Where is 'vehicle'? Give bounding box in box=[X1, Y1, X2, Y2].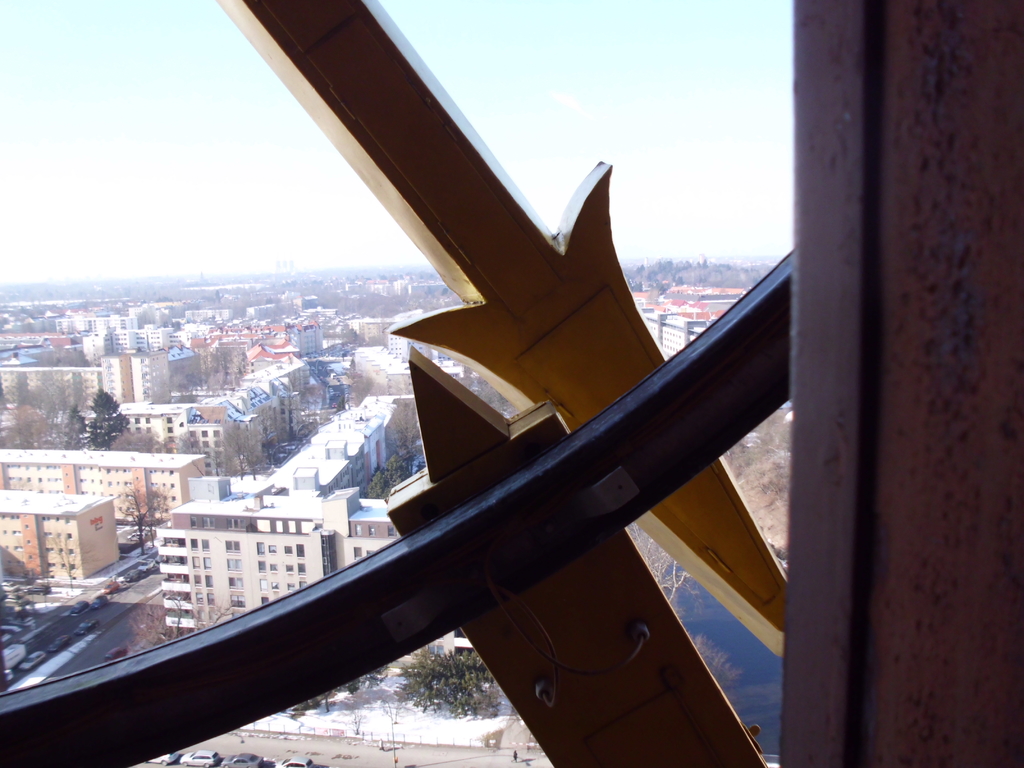
box=[220, 752, 263, 767].
